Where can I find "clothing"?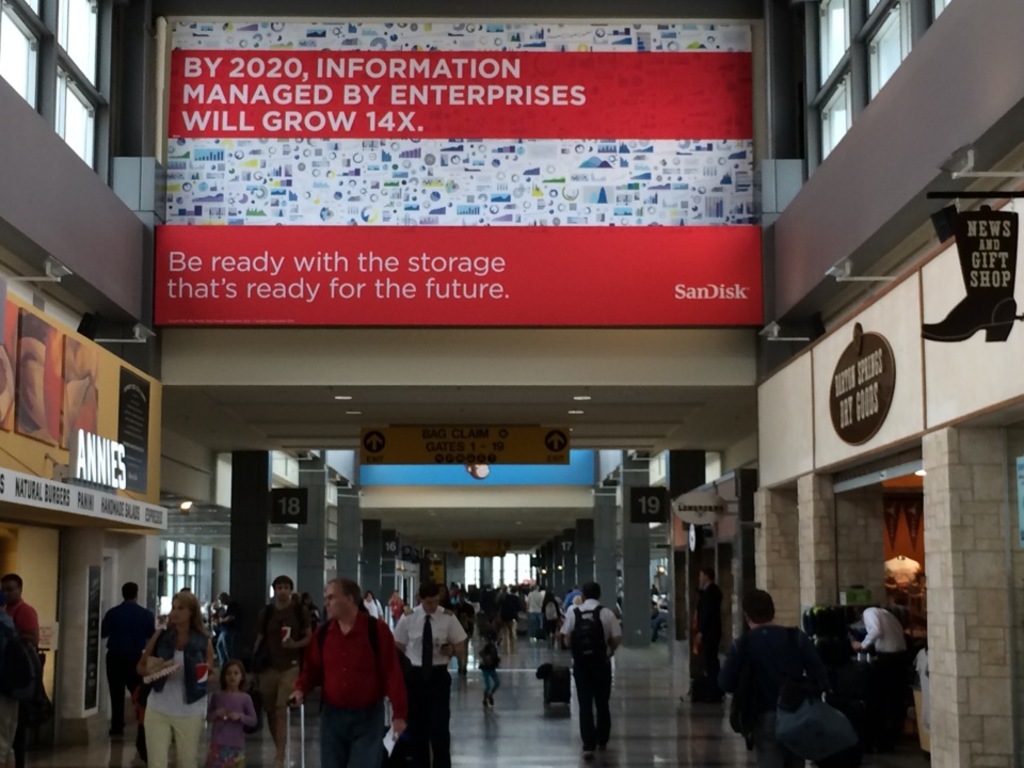
You can find it at 207,691,247,767.
